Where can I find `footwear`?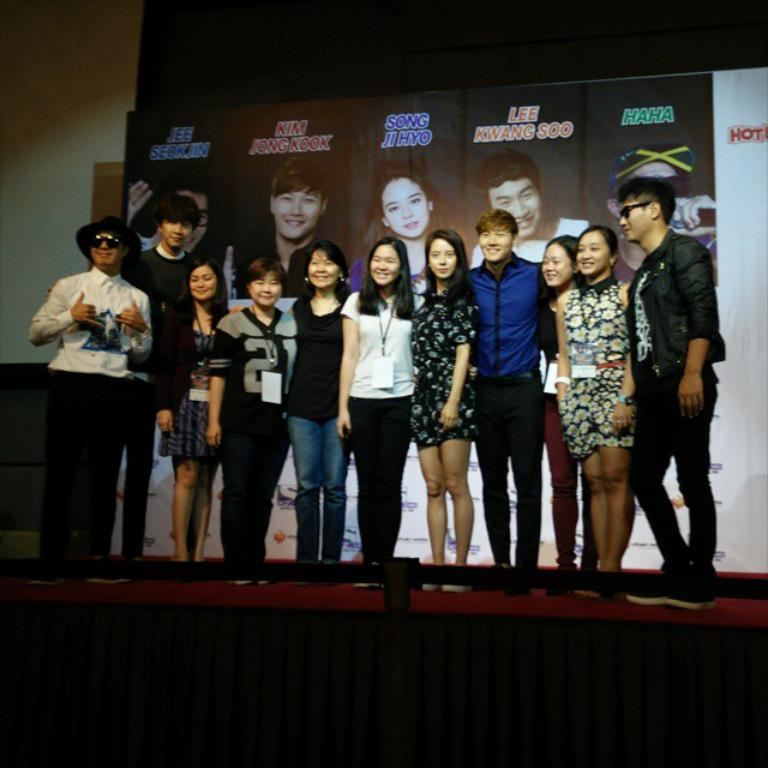
You can find it at locate(672, 564, 718, 610).
